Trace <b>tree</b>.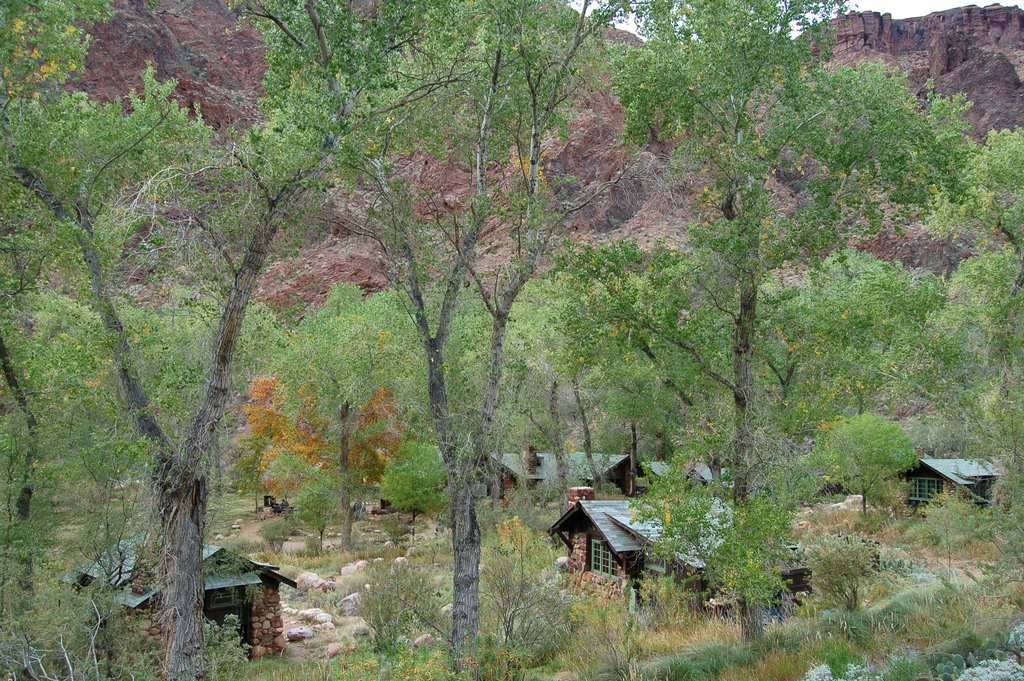
Traced to (left=0, top=0, right=252, bottom=680).
